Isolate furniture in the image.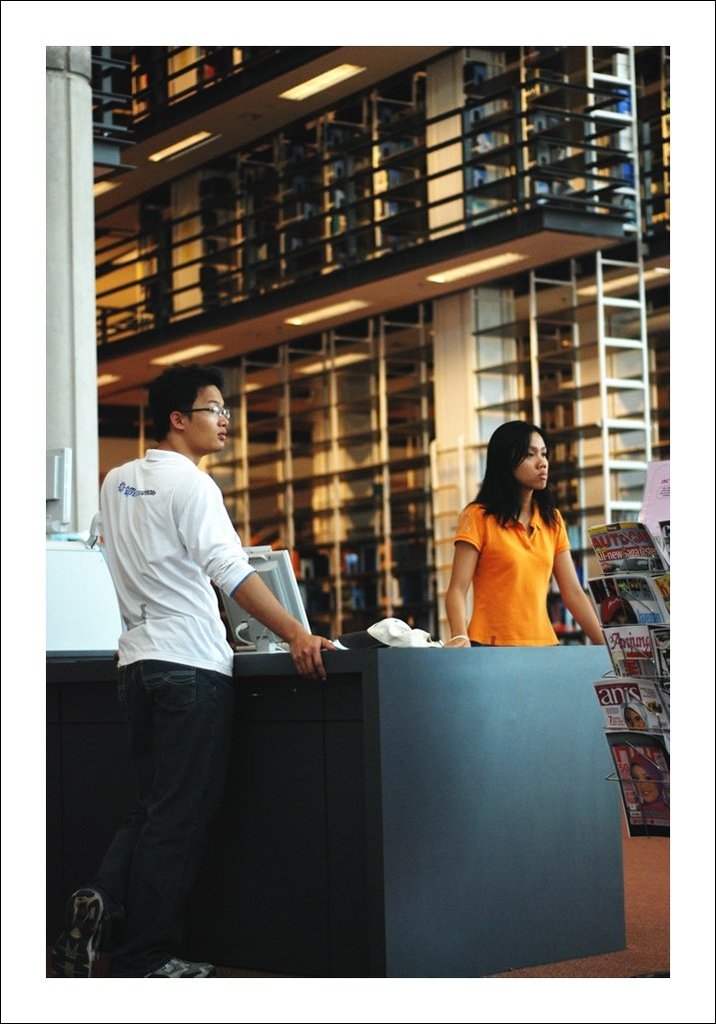
Isolated region: 47 642 614 978.
